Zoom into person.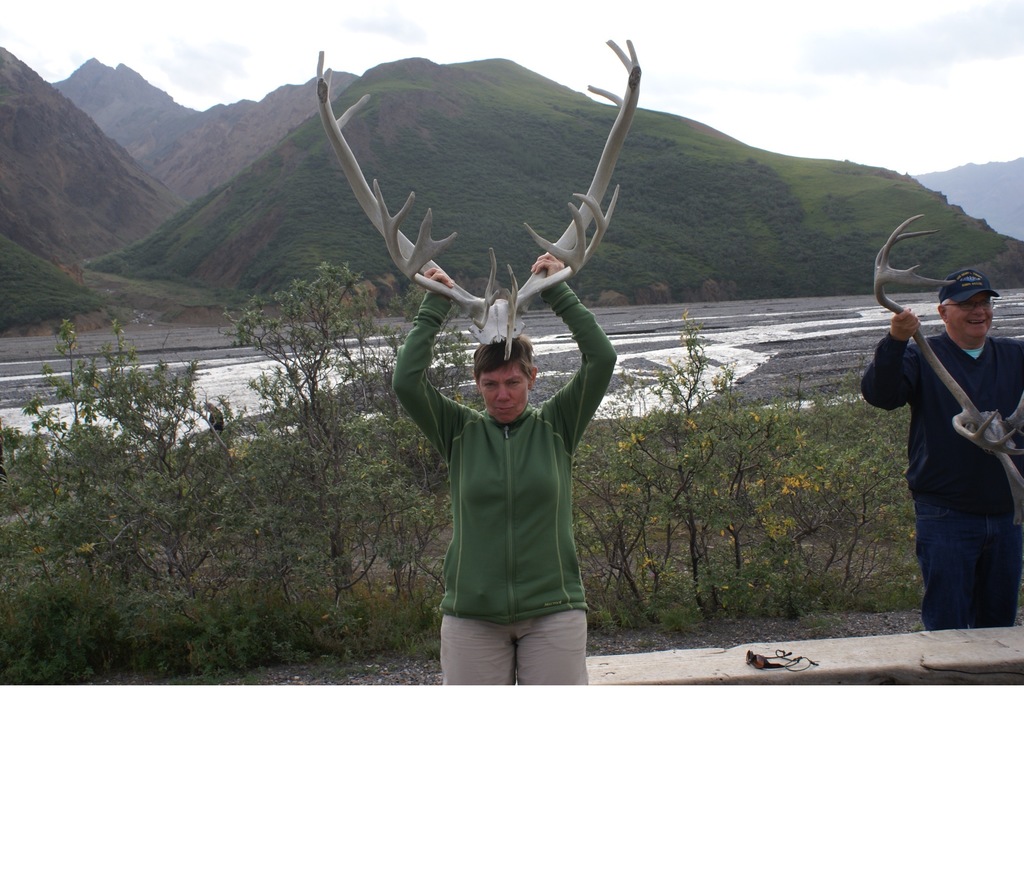
Zoom target: (x1=395, y1=250, x2=620, y2=686).
